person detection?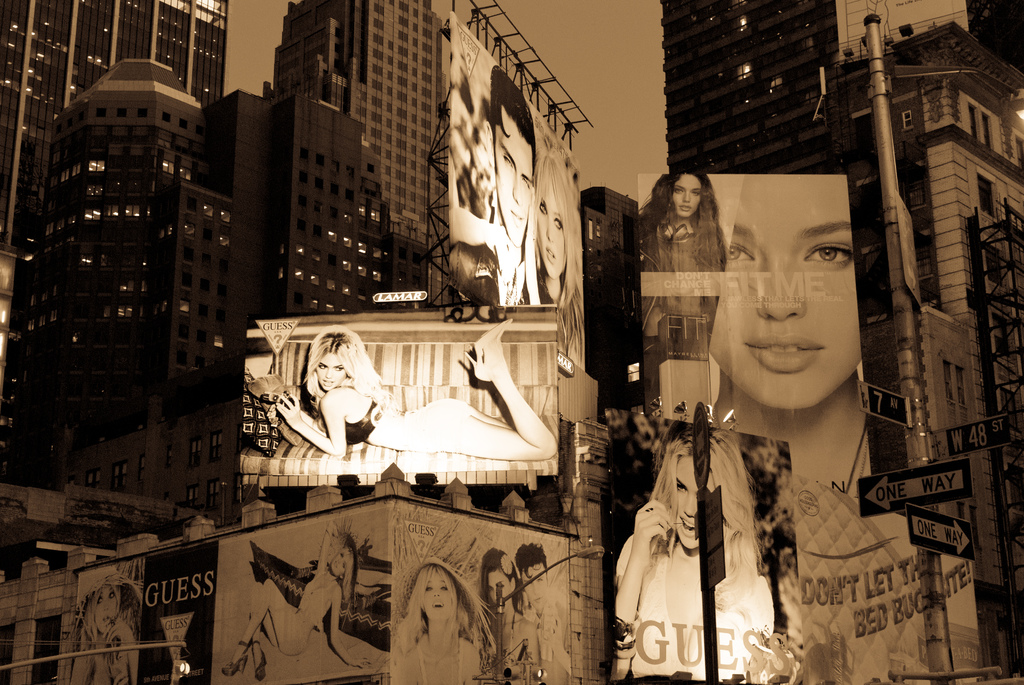
506/539/574/681
